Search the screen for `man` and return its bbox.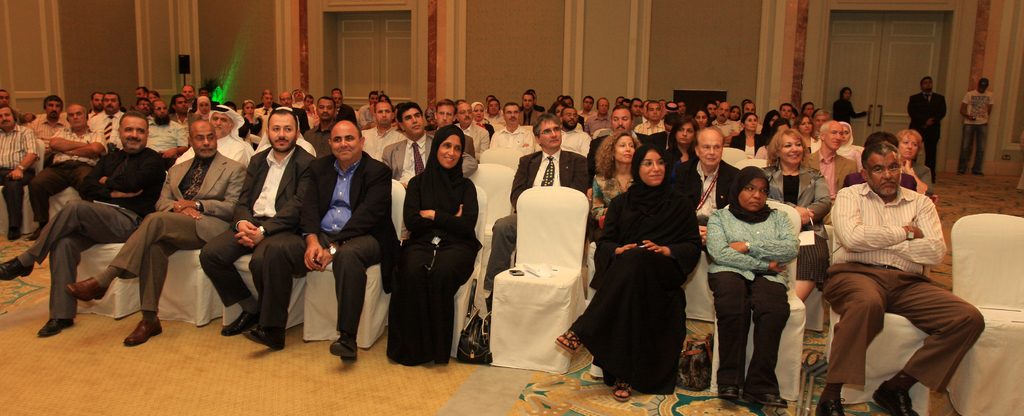
Found: bbox(714, 101, 740, 144).
